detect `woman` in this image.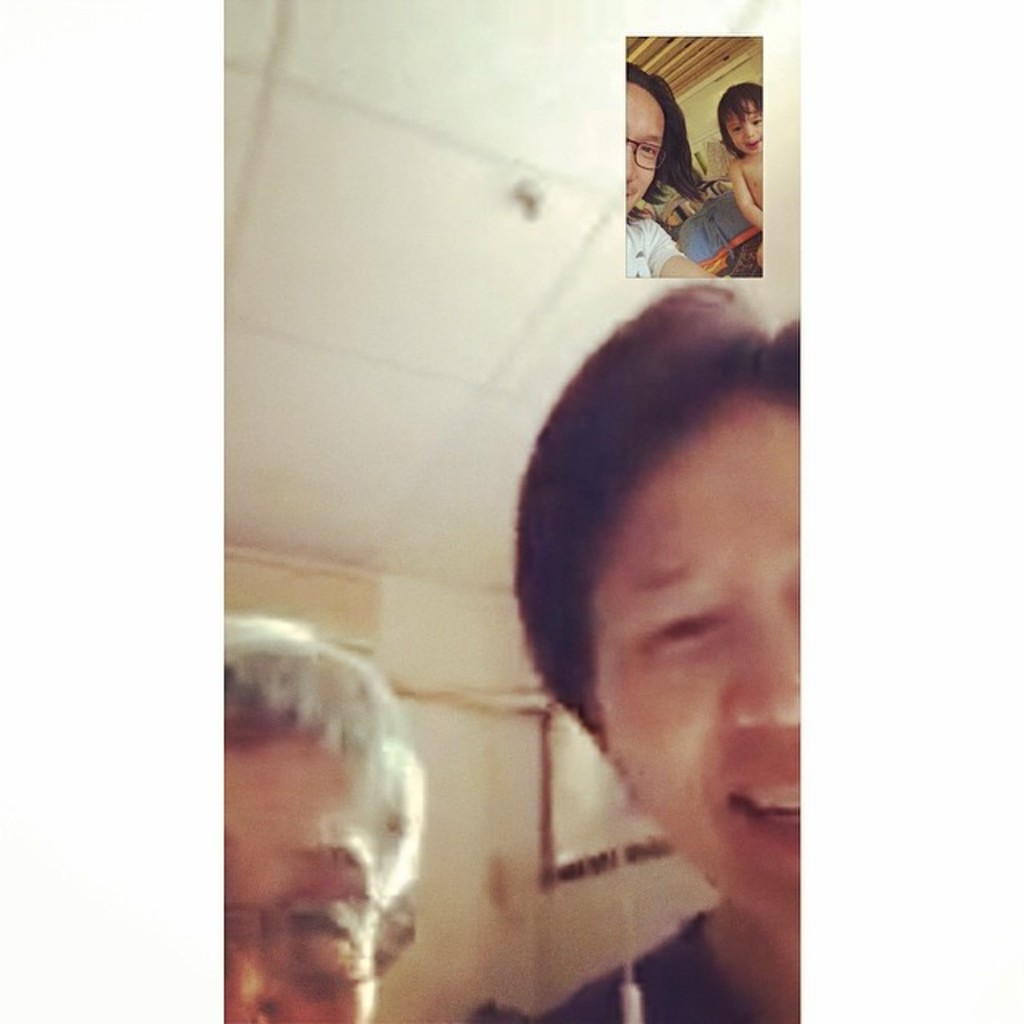
Detection: {"left": 510, "top": 270, "right": 800, "bottom": 1022}.
